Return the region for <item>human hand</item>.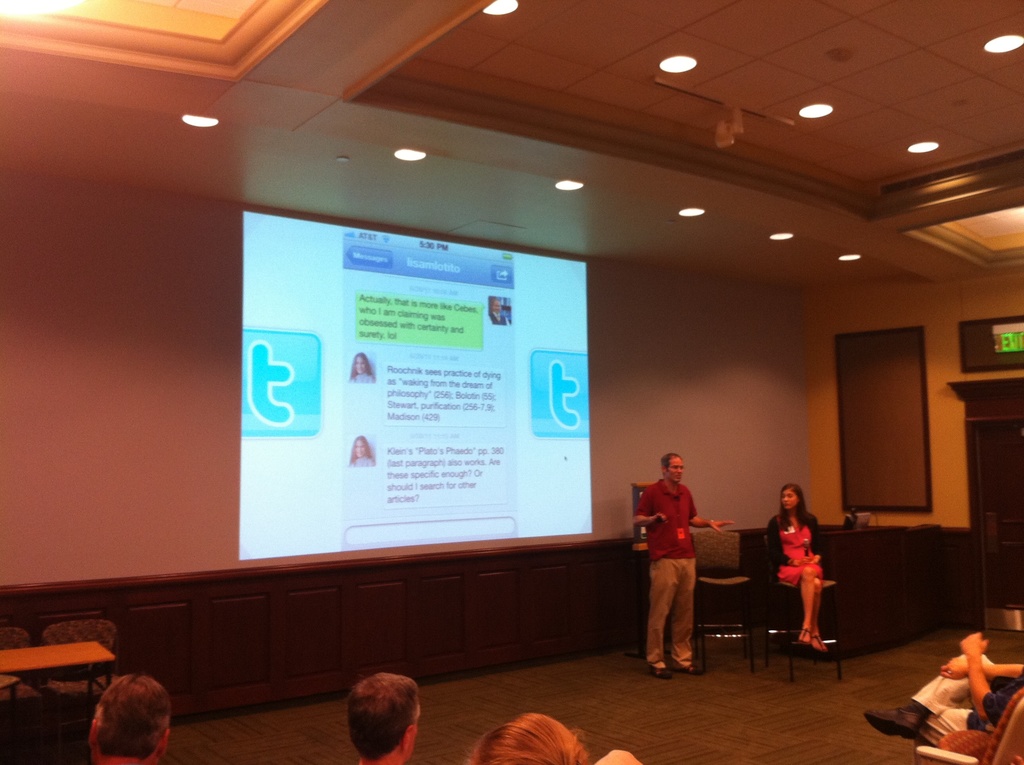
region(653, 511, 669, 527).
